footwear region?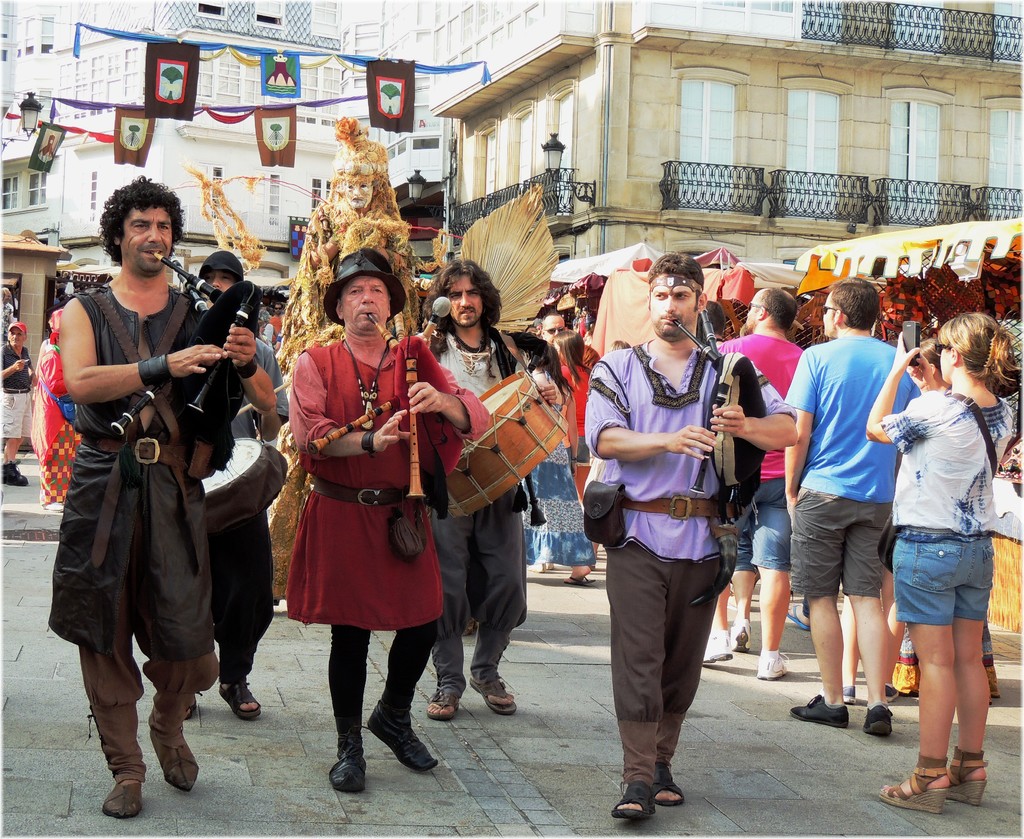
{"left": 104, "top": 776, "right": 145, "bottom": 821}
